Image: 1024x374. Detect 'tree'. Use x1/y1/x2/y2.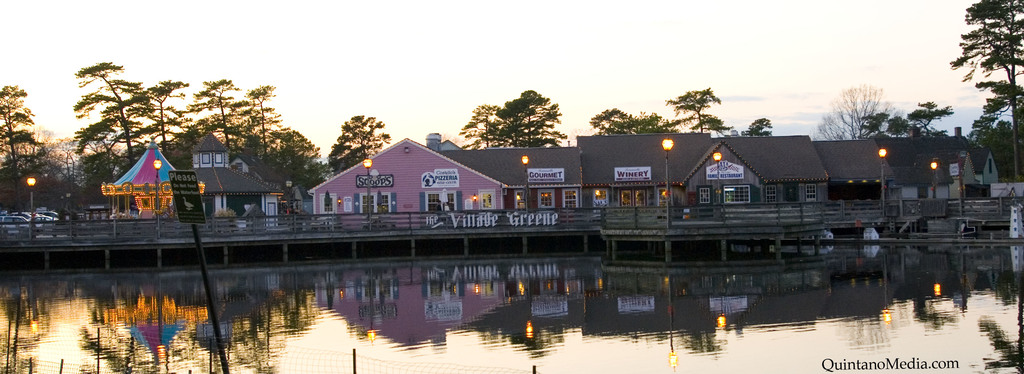
471/88/569/140.
